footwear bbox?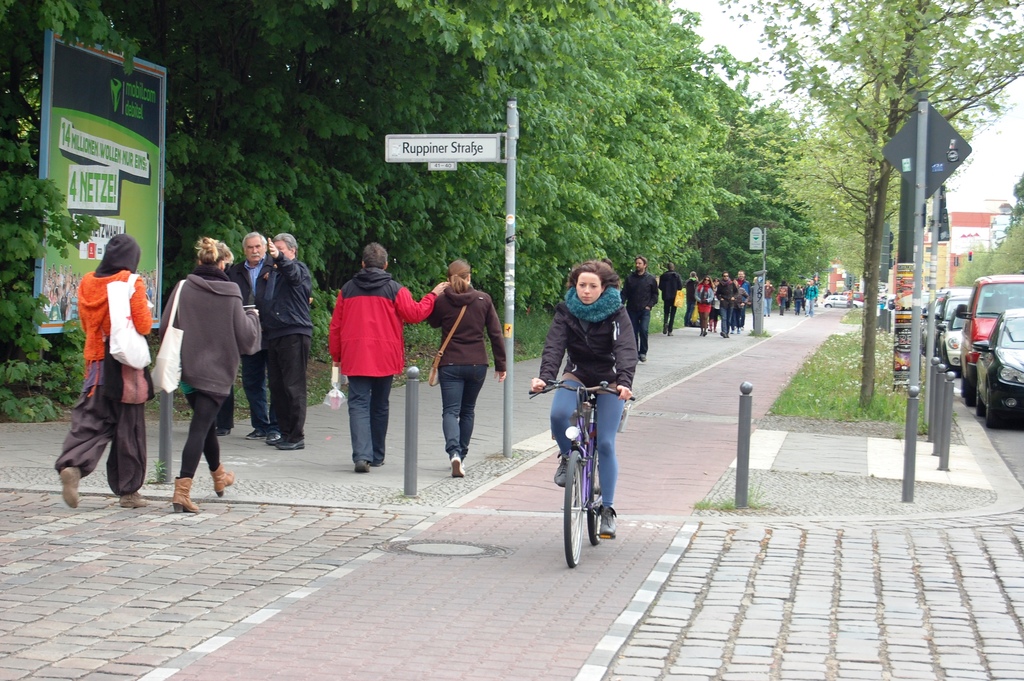
BBox(355, 459, 373, 476)
